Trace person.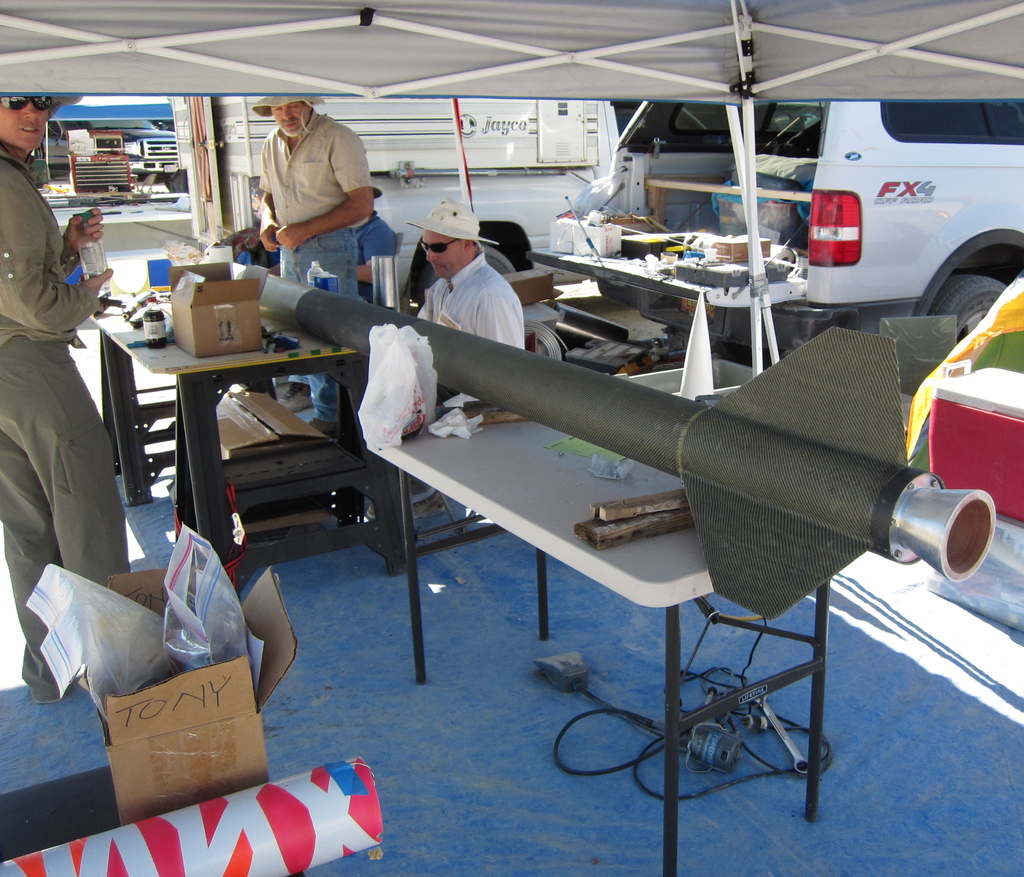
Traced to 367 199 524 516.
